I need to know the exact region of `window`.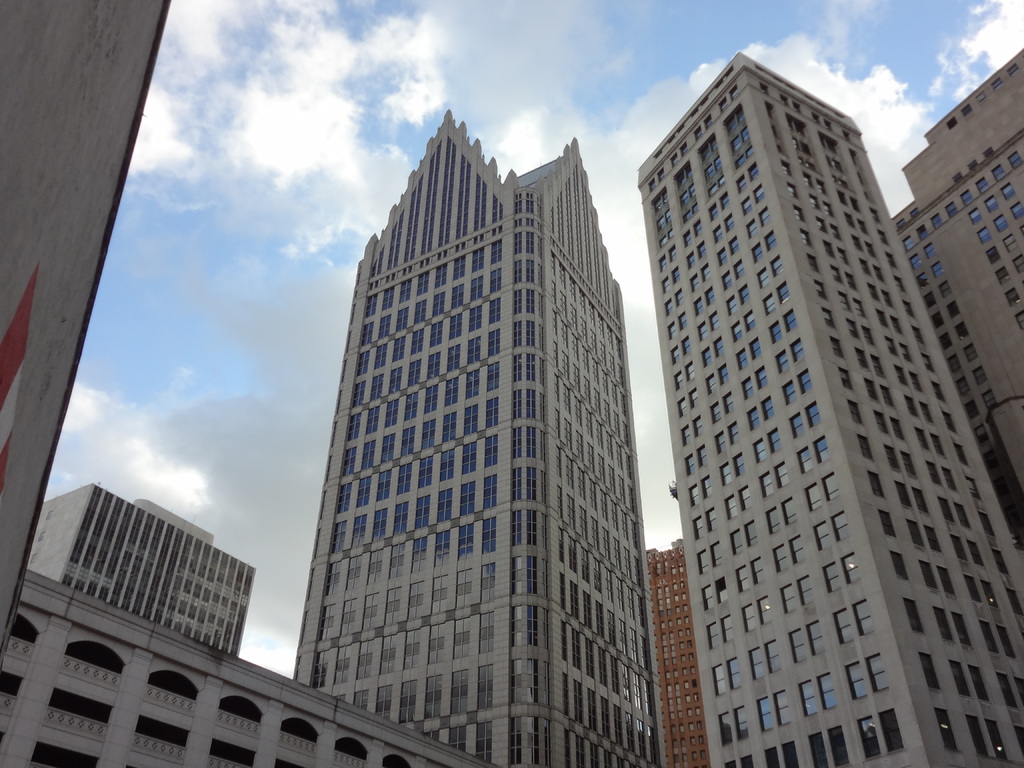
Region: <region>939, 563, 953, 595</region>.
